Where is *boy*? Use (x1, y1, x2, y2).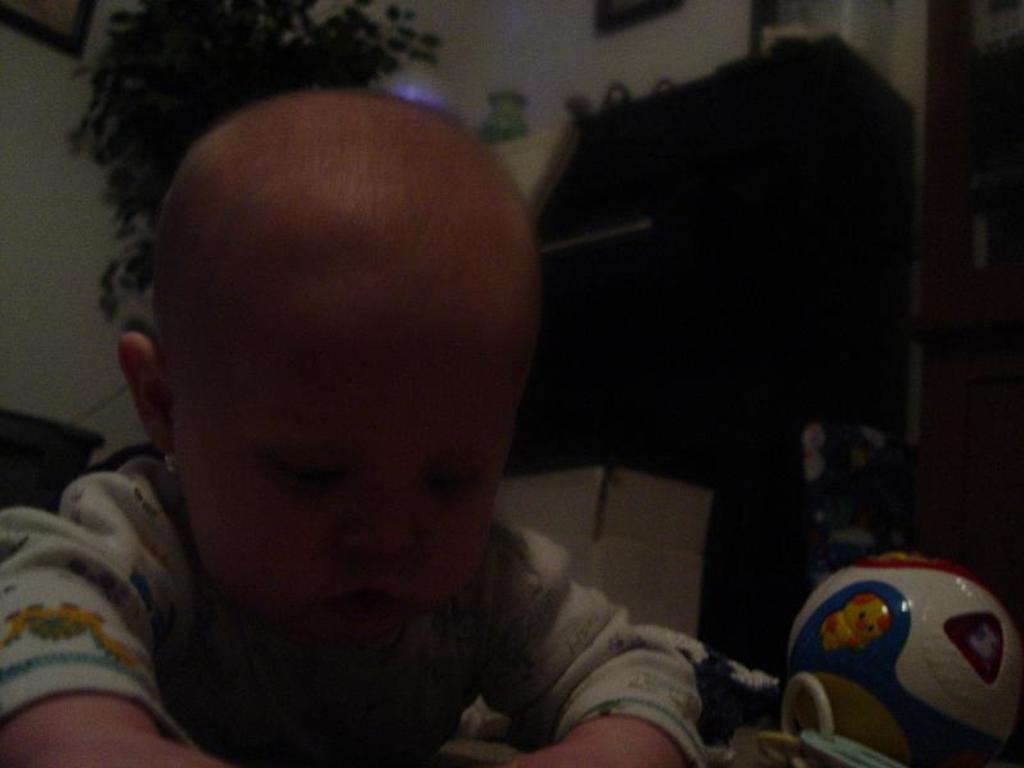
(0, 79, 705, 767).
